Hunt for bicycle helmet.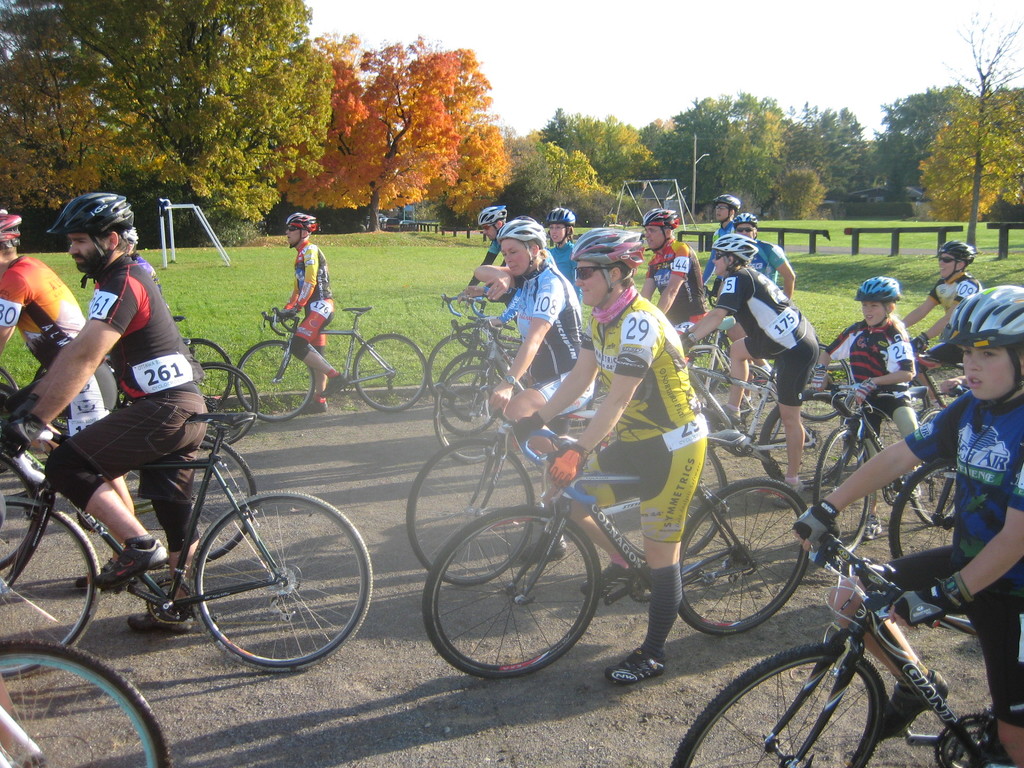
Hunted down at (x1=938, y1=278, x2=1023, y2=339).
